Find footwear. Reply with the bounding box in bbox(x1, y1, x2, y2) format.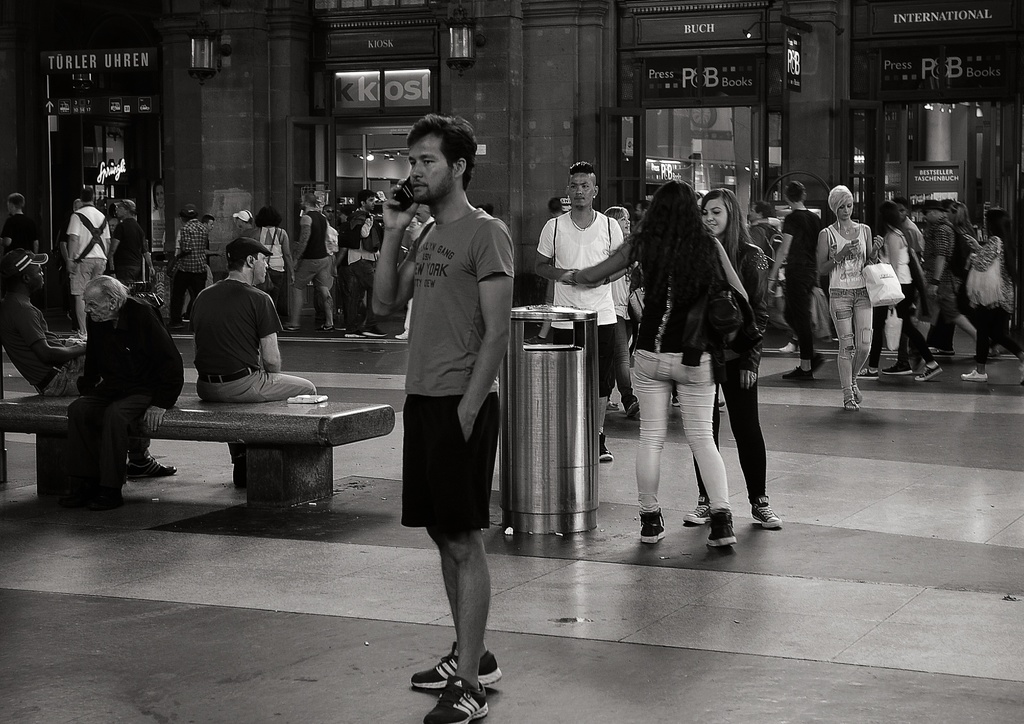
bbox(748, 494, 783, 531).
